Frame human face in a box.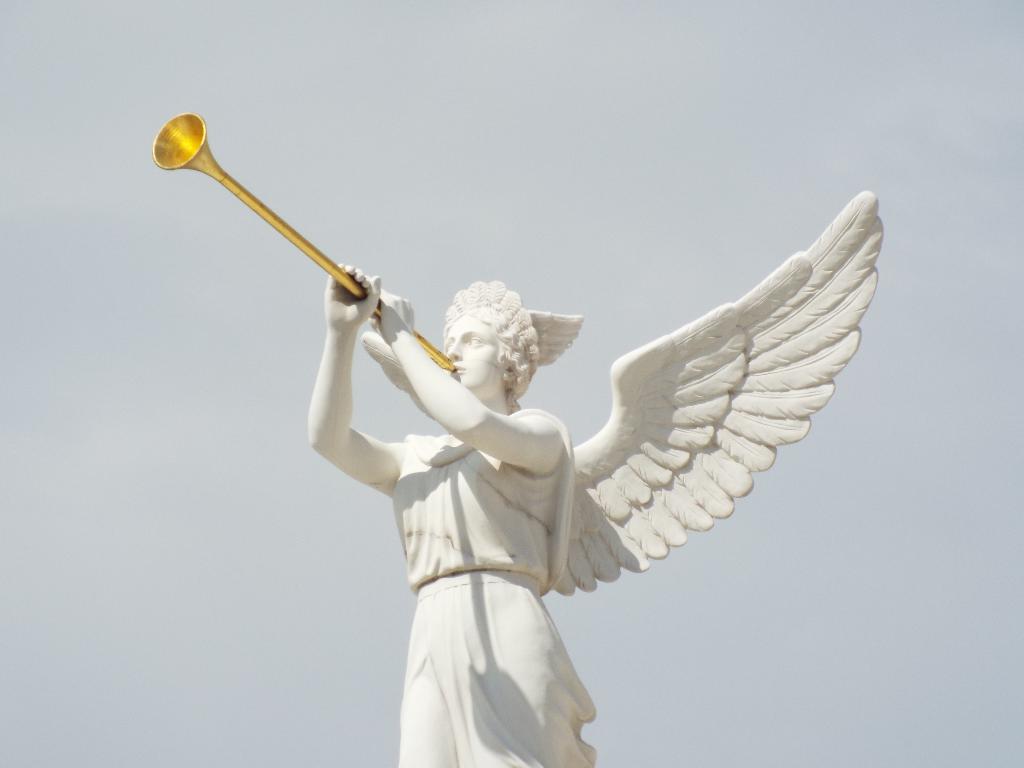
<region>444, 316, 500, 391</region>.
